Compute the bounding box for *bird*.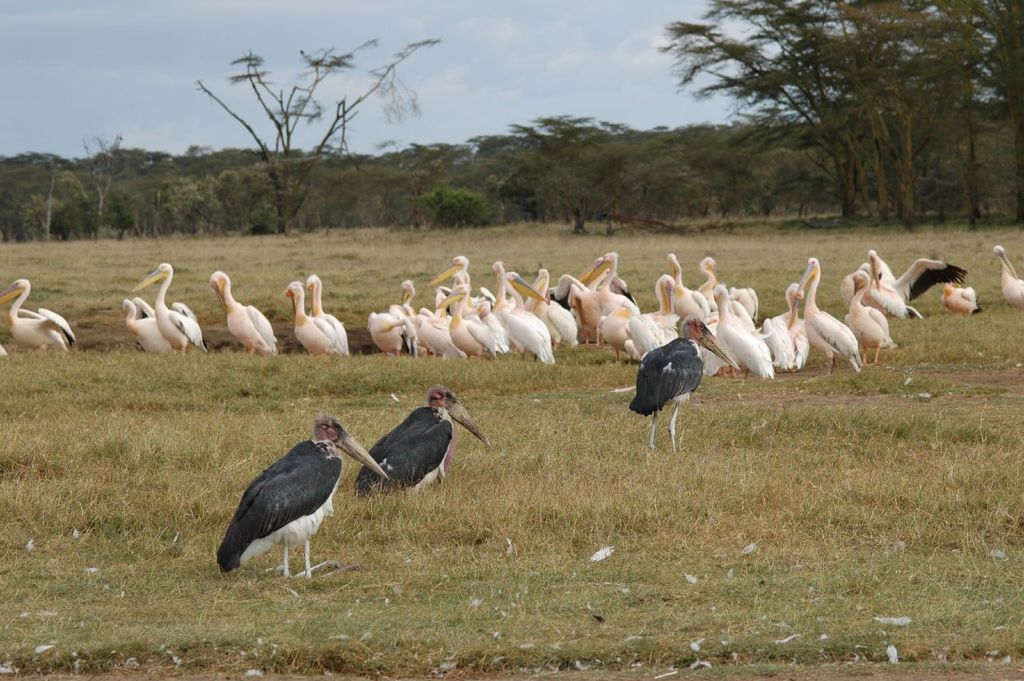
bbox=[213, 411, 383, 592].
